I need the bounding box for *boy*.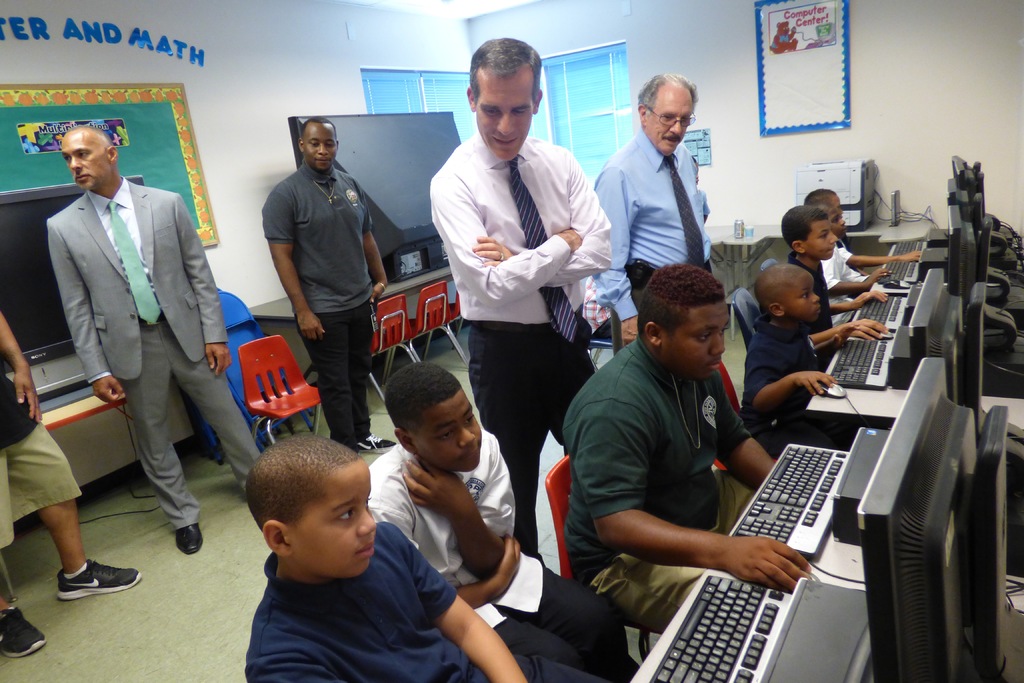
Here it is: BBox(244, 436, 609, 682).
